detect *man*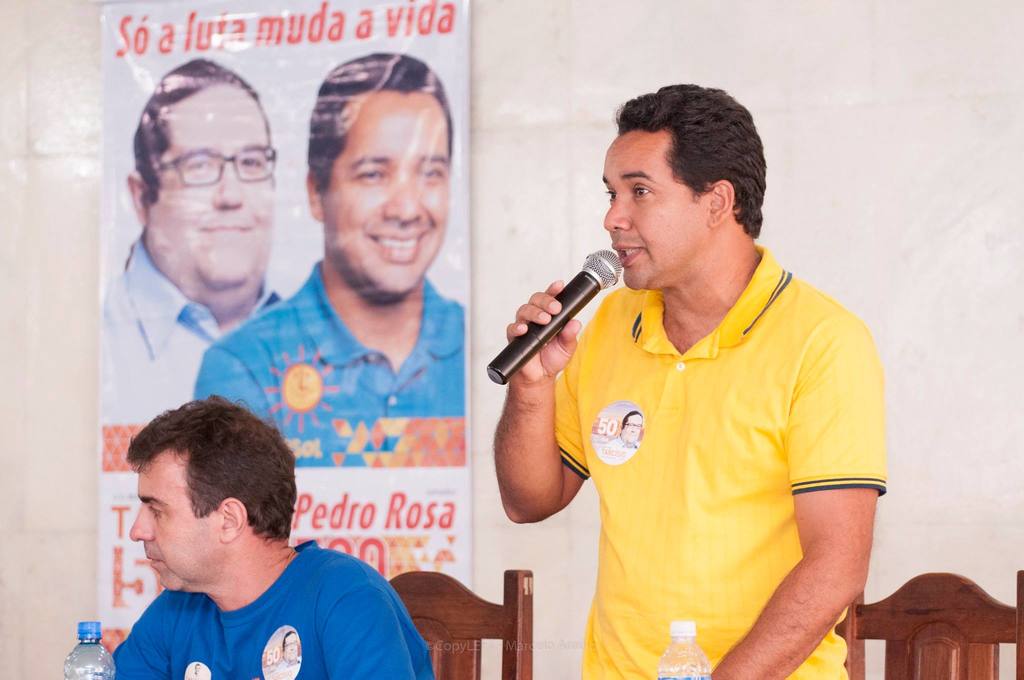
select_region(486, 83, 888, 679)
